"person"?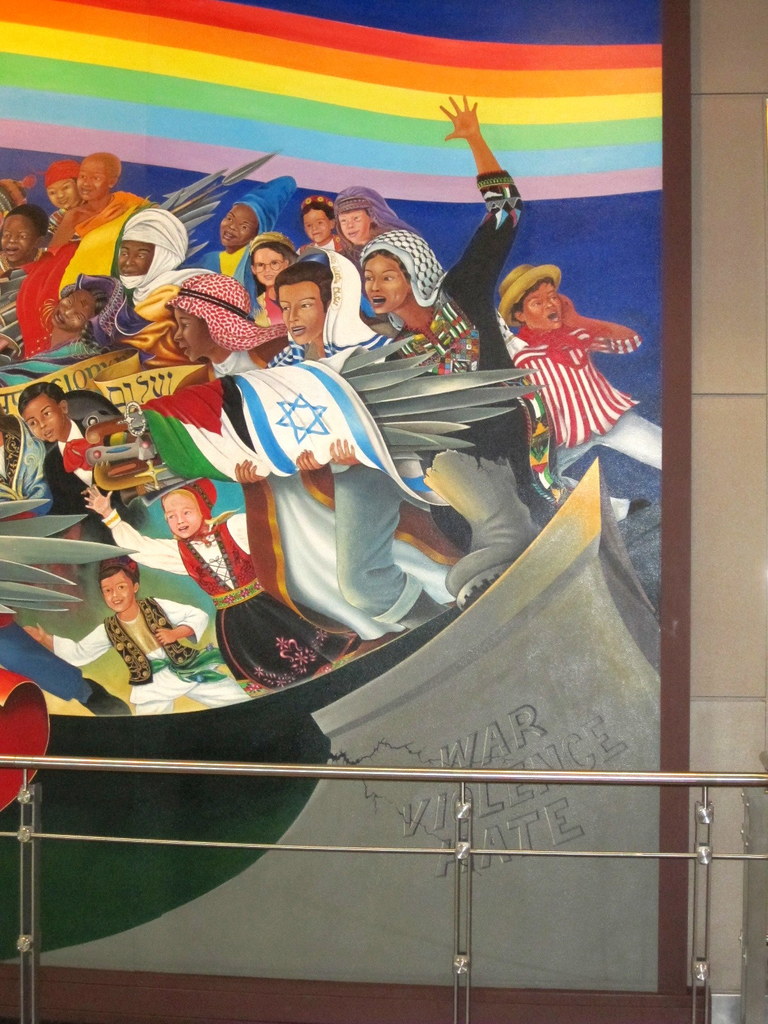
box=[235, 220, 307, 297]
